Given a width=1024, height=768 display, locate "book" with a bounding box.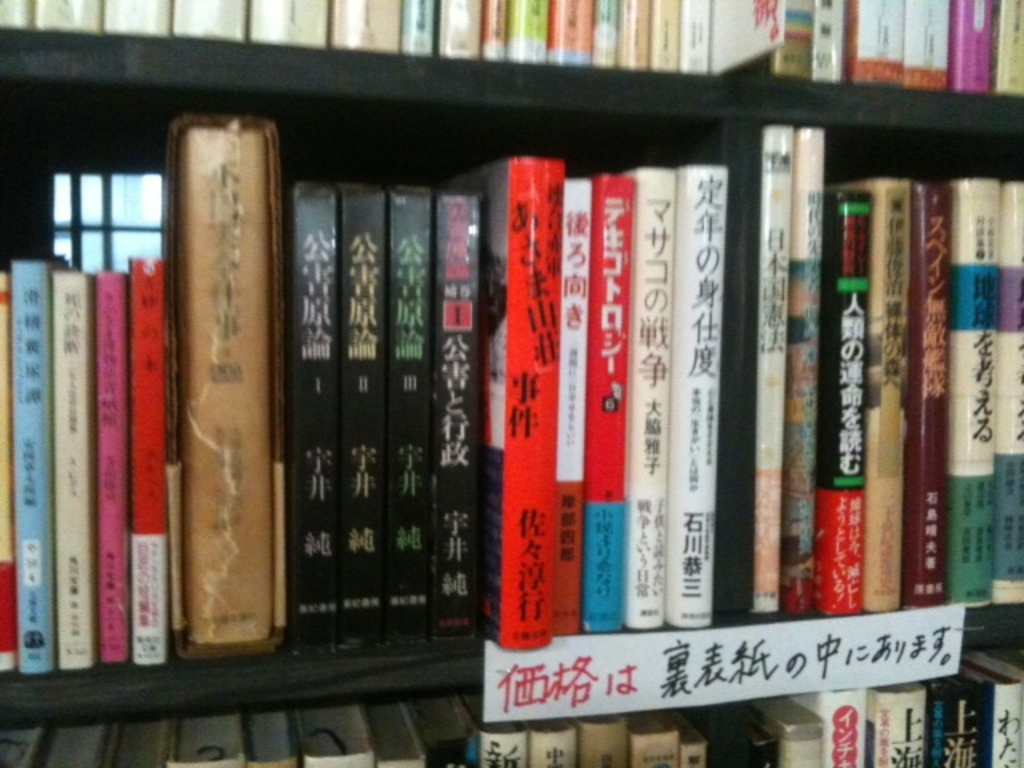
Located: <box>726,123,763,624</box>.
